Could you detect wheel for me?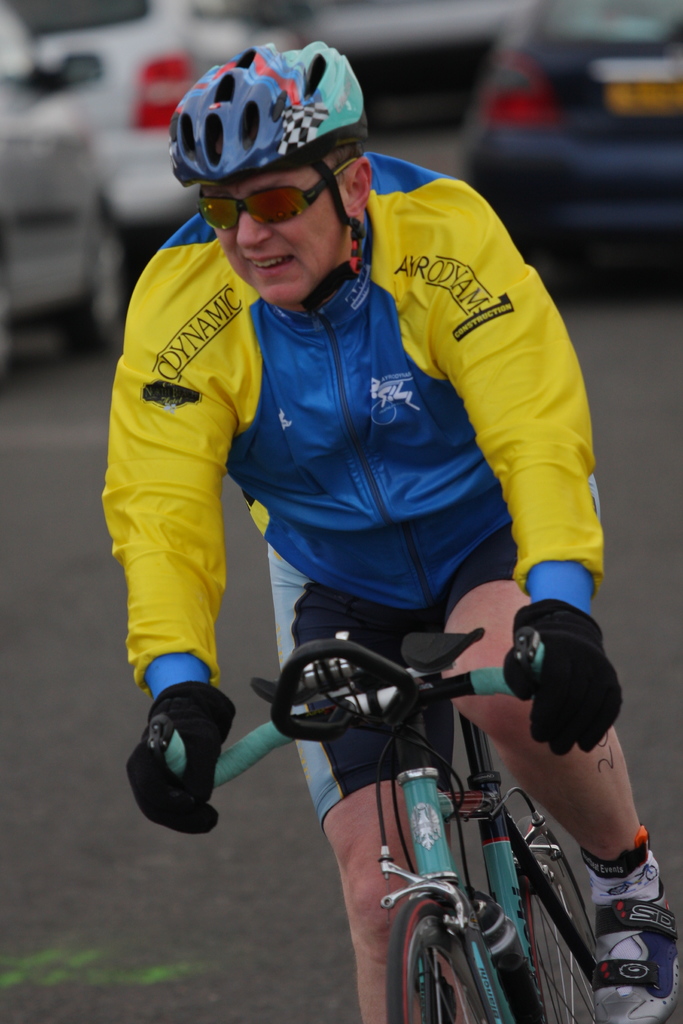
Detection result: <bbox>57, 200, 134, 344</bbox>.
